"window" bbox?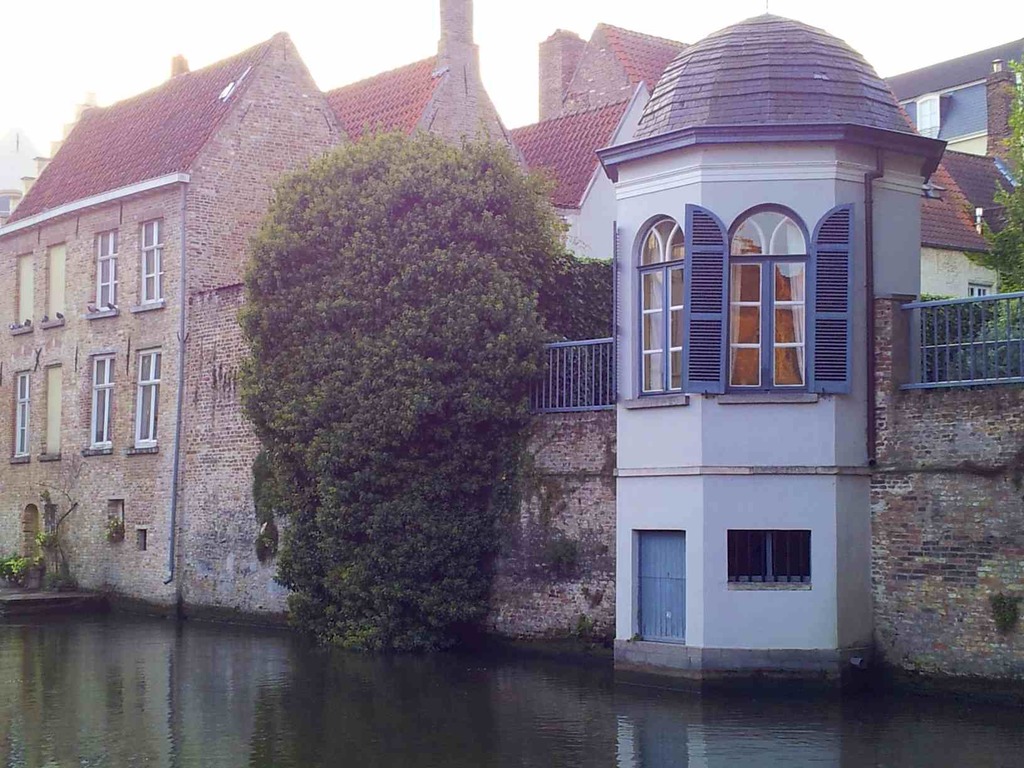
<bbox>39, 362, 60, 463</bbox>
